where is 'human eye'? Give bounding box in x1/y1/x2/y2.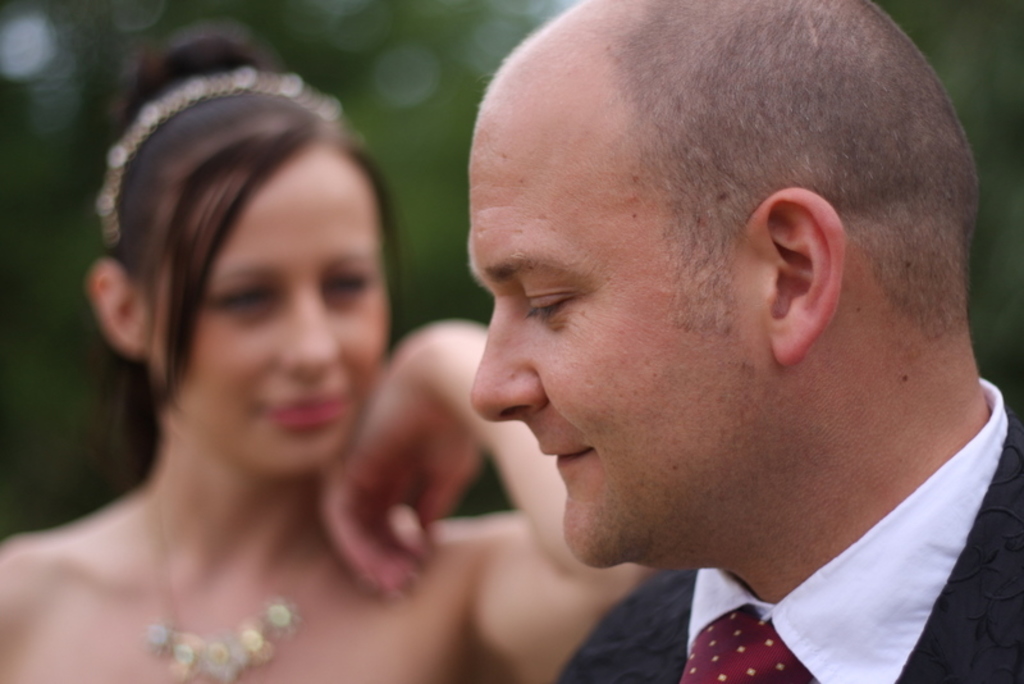
328/274/369/316.
